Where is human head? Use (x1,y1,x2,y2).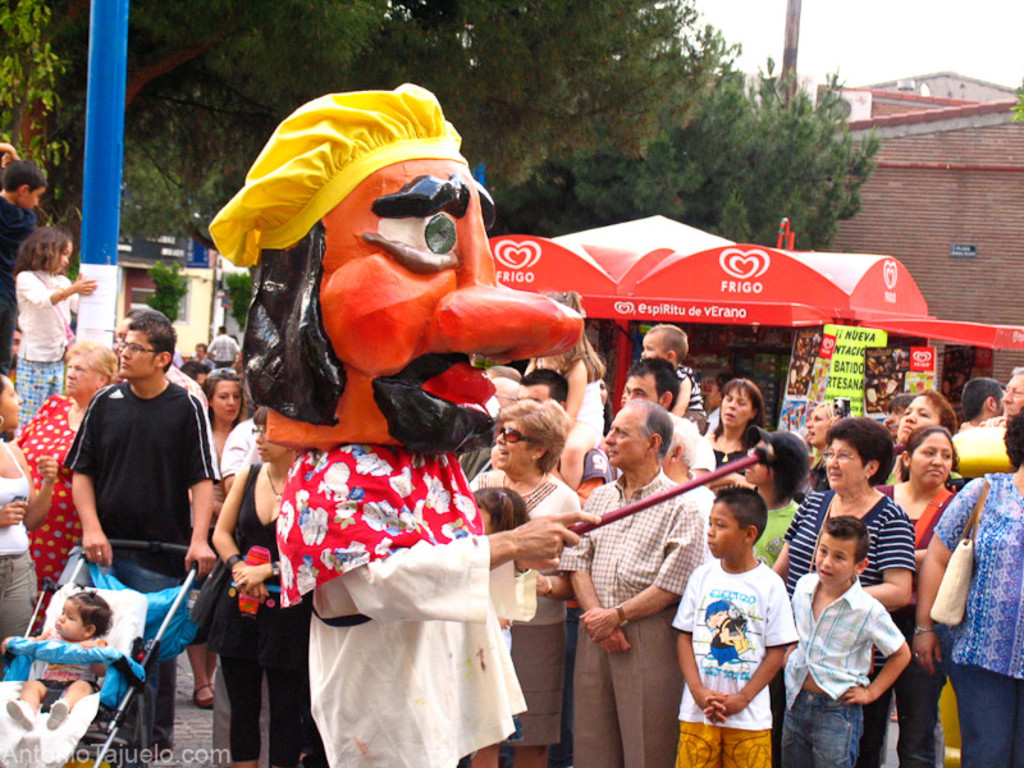
(717,378,771,429).
